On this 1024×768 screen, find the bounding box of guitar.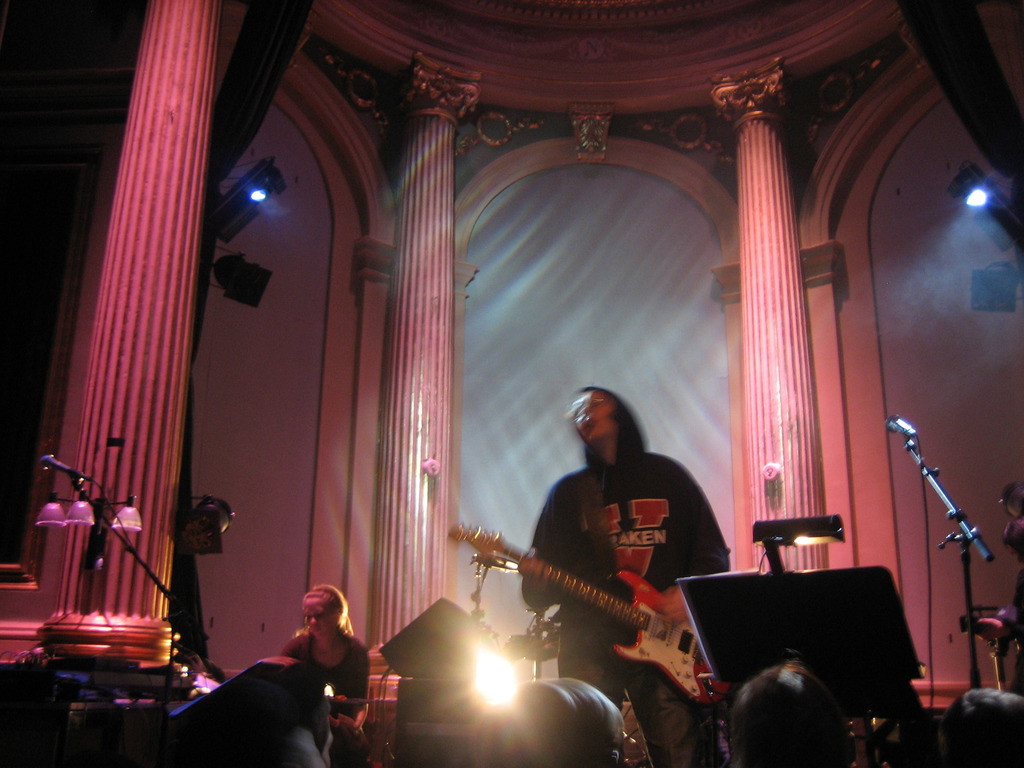
Bounding box: pyautogui.locateOnScreen(316, 665, 397, 722).
